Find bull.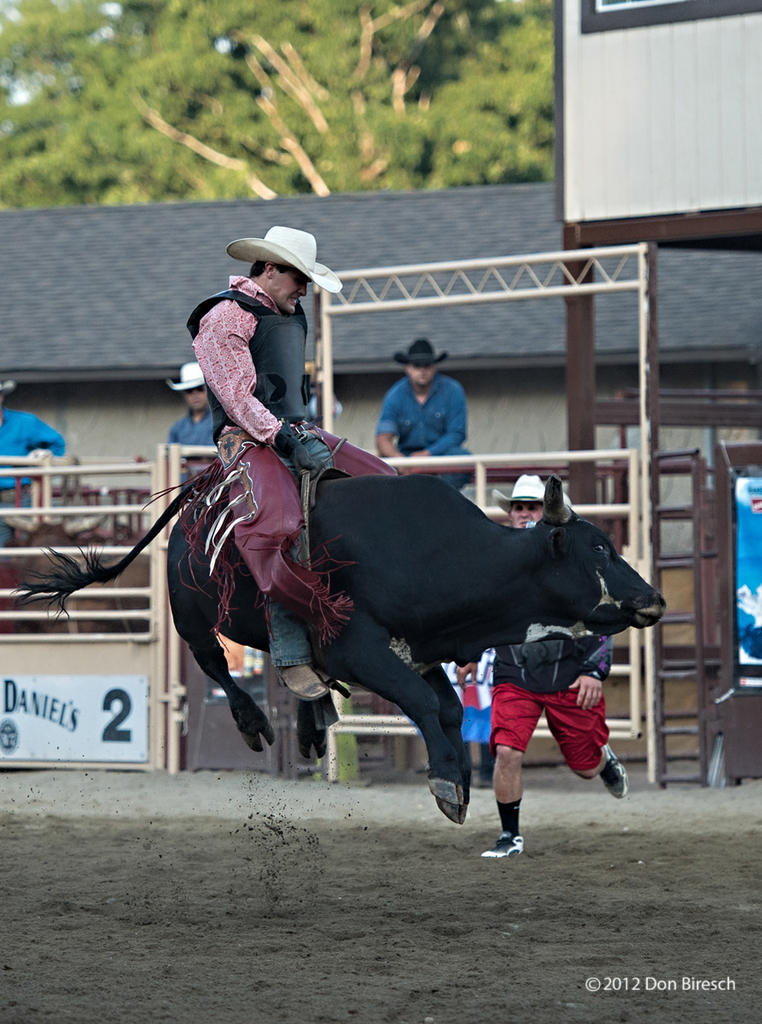
pyautogui.locateOnScreen(6, 413, 671, 821).
